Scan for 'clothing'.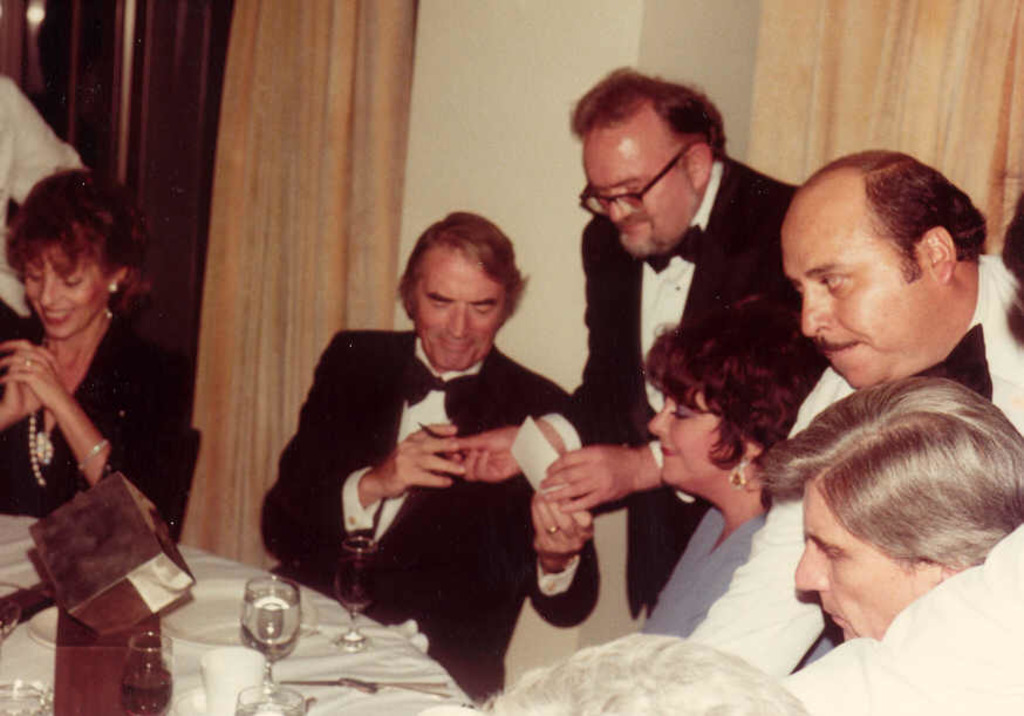
Scan result: (x1=278, y1=286, x2=586, y2=668).
